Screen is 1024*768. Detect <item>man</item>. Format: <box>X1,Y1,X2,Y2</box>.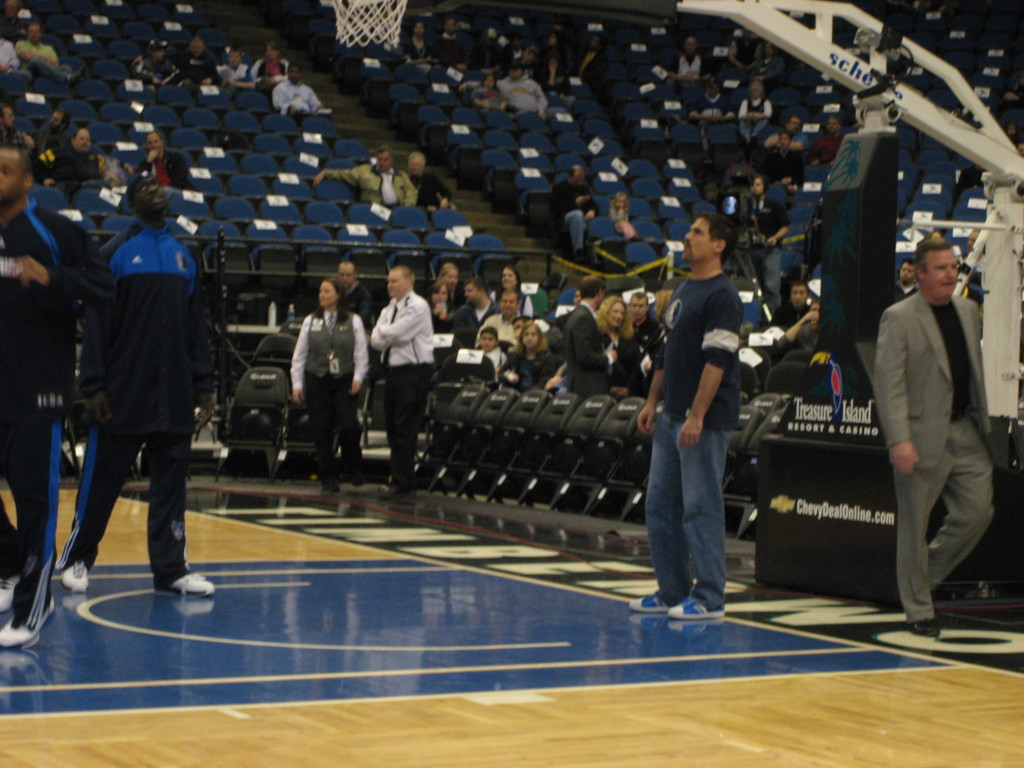
<box>58,128,111,175</box>.
